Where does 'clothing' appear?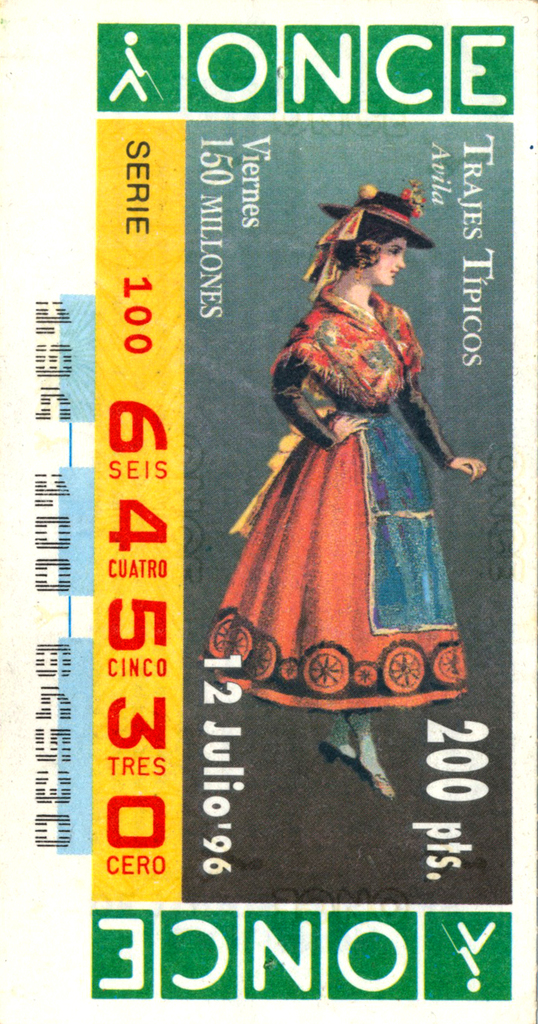
Appears at [201,279,472,715].
